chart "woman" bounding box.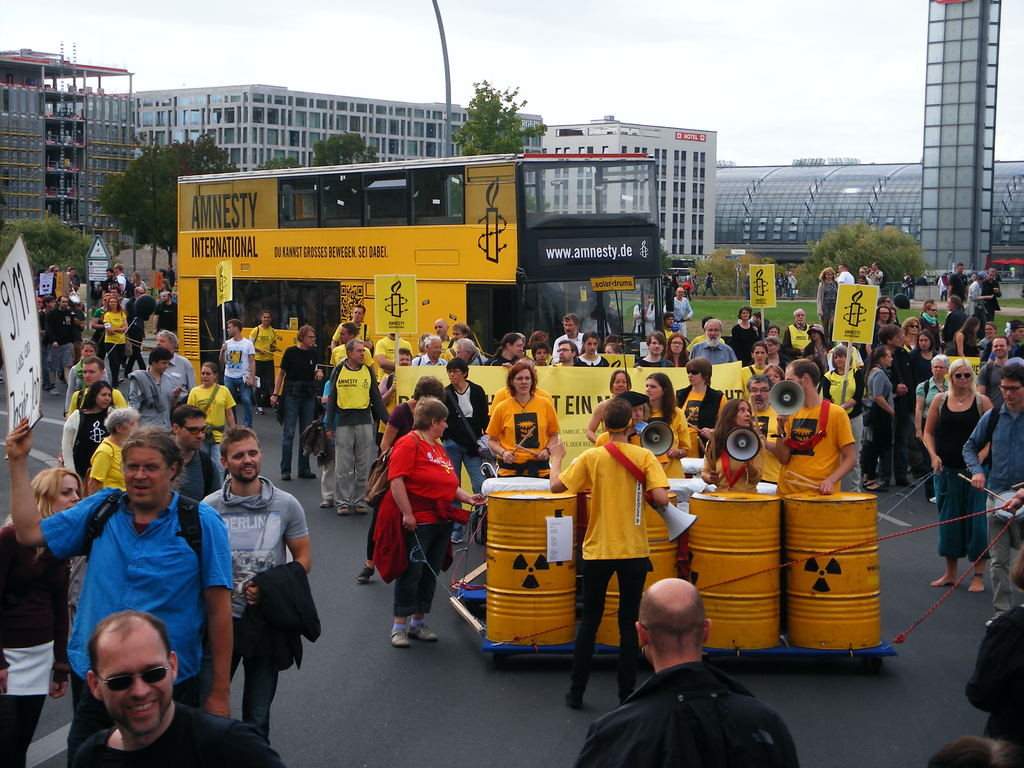
Charted: l=187, t=360, r=239, b=484.
